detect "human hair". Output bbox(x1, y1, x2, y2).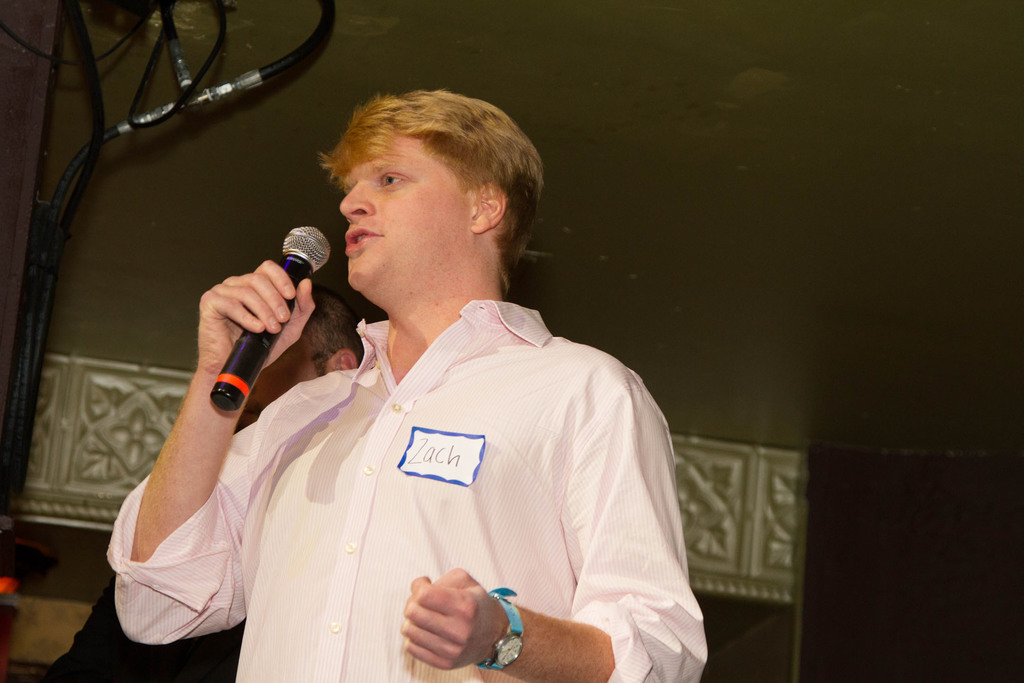
bbox(280, 288, 371, 374).
